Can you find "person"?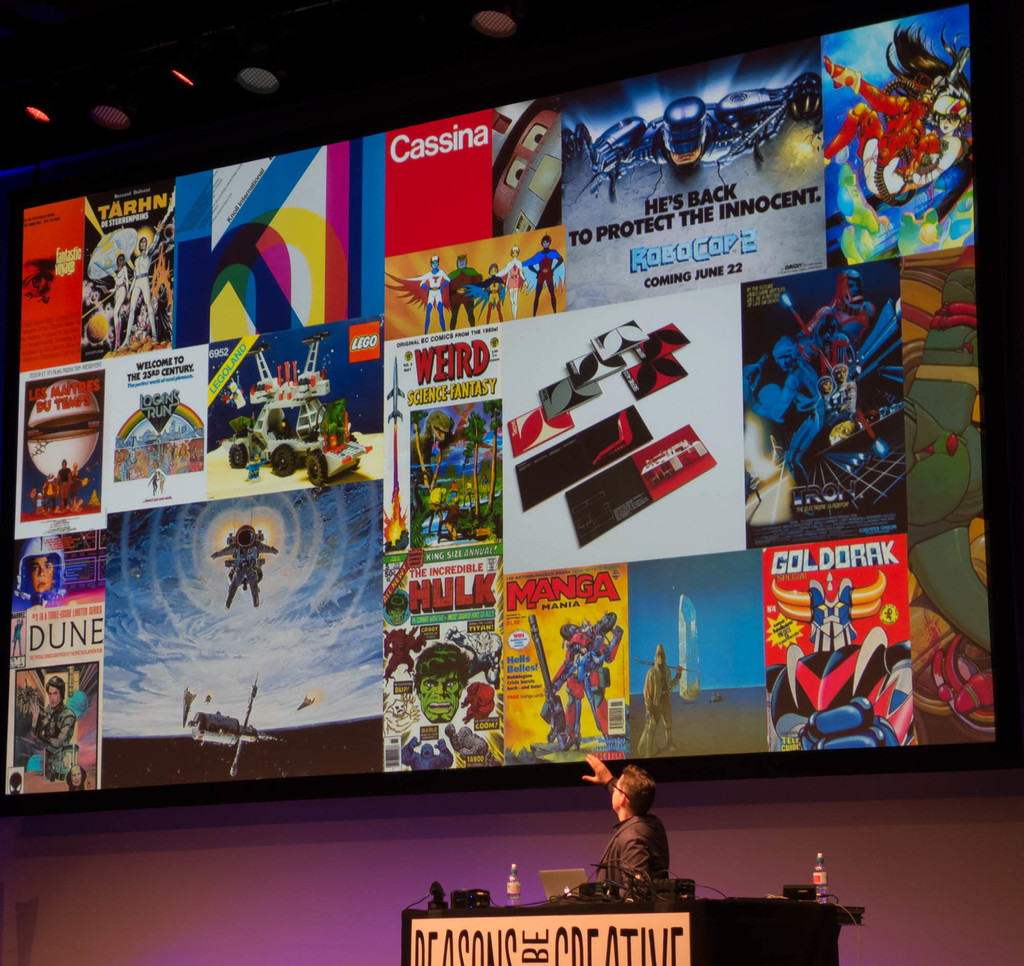
Yes, bounding box: bbox(580, 760, 687, 894).
